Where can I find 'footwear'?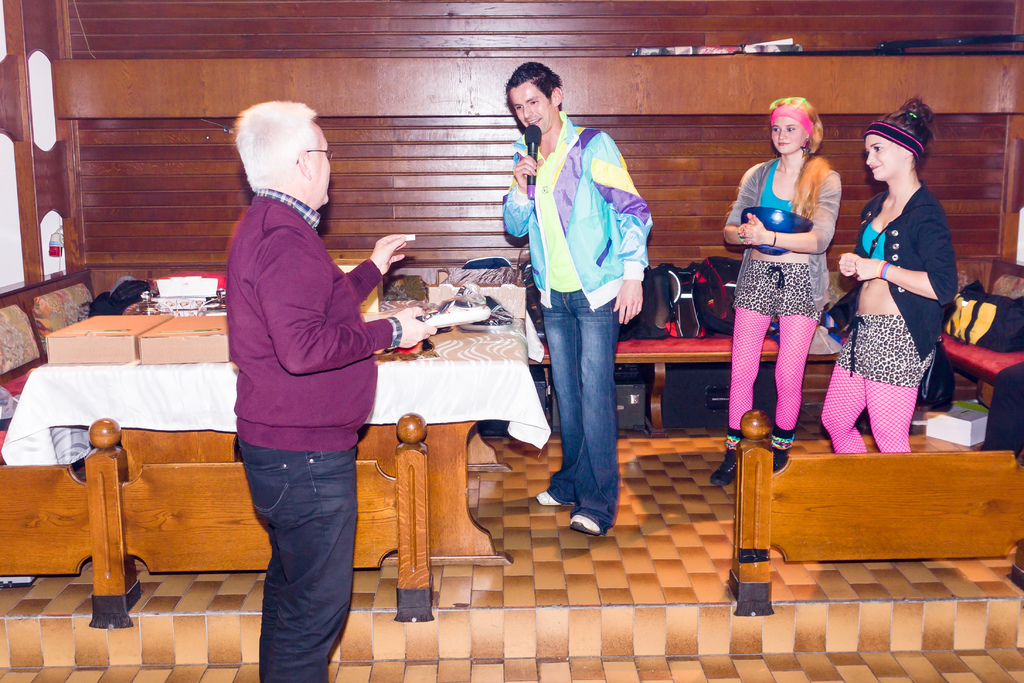
You can find it at select_region(772, 449, 790, 477).
